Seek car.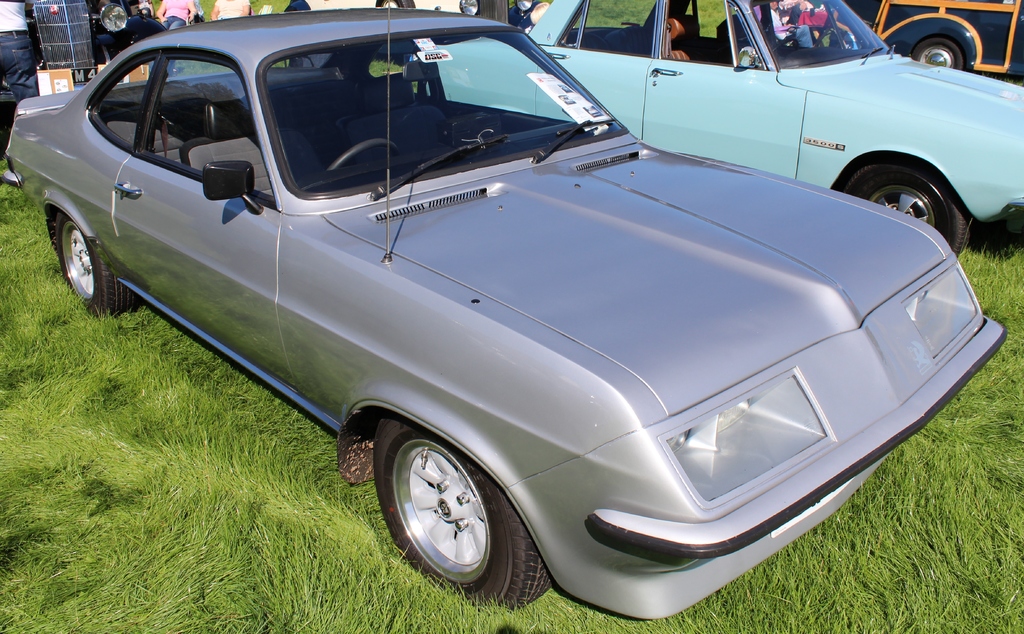
3 3 1008 622.
